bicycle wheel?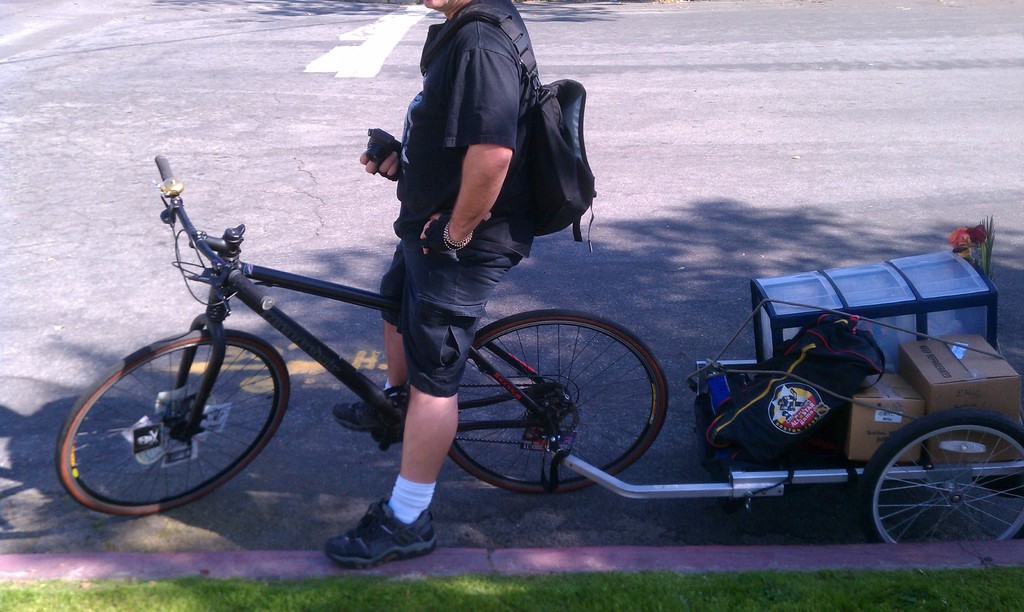
select_region(444, 309, 675, 501)
